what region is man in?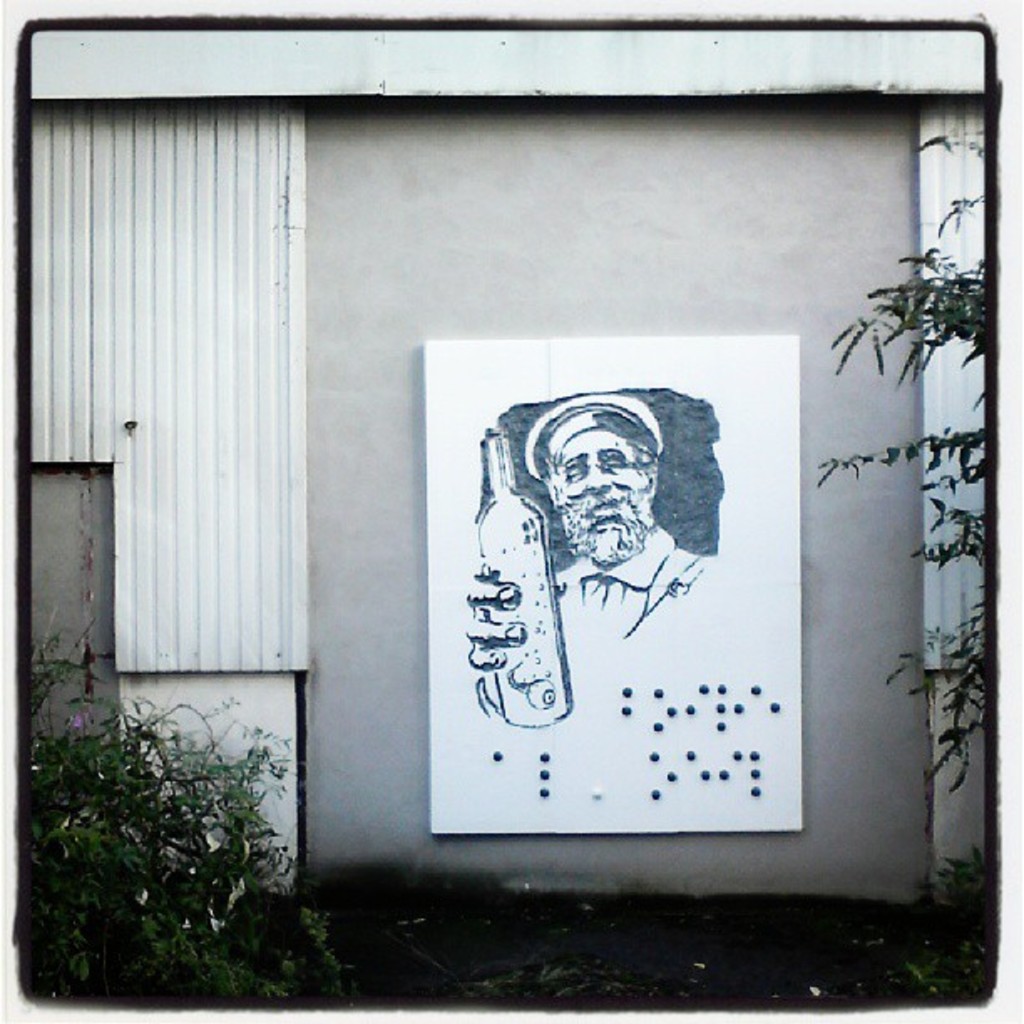
x1=453, y1=385, x2=738, y2=740.
